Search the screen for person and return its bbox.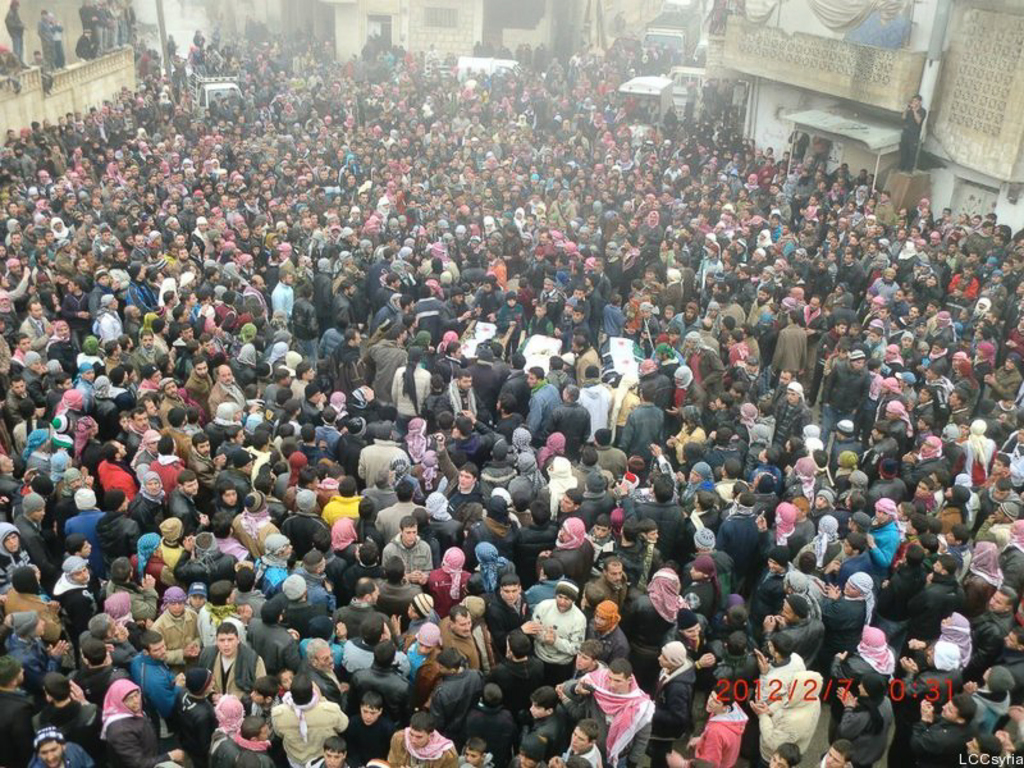
Found: BBox(36, 6, 55, 60).
